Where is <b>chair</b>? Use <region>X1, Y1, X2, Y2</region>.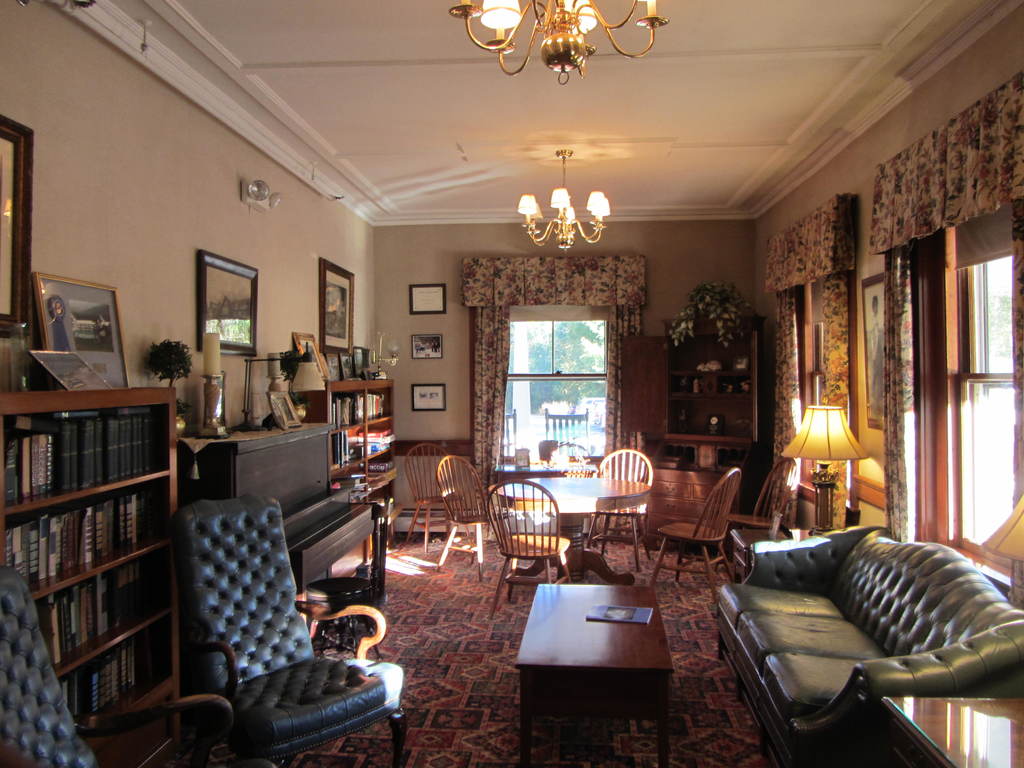
<region>727, 456, 801, 530</region>.
